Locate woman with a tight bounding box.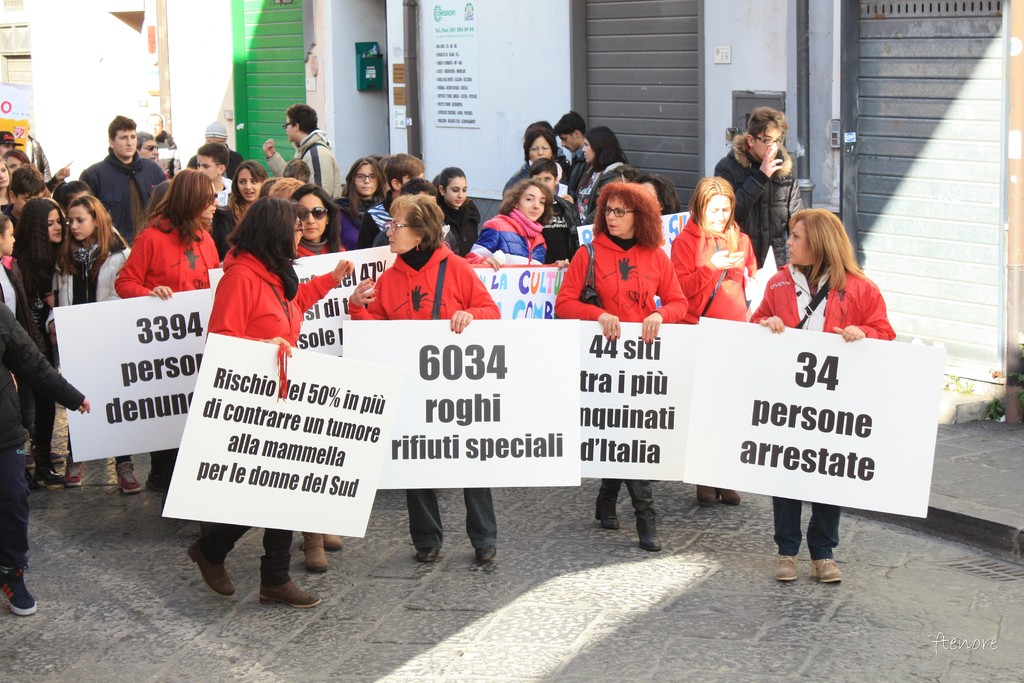
l=218, t=160, r=271, b=267.
